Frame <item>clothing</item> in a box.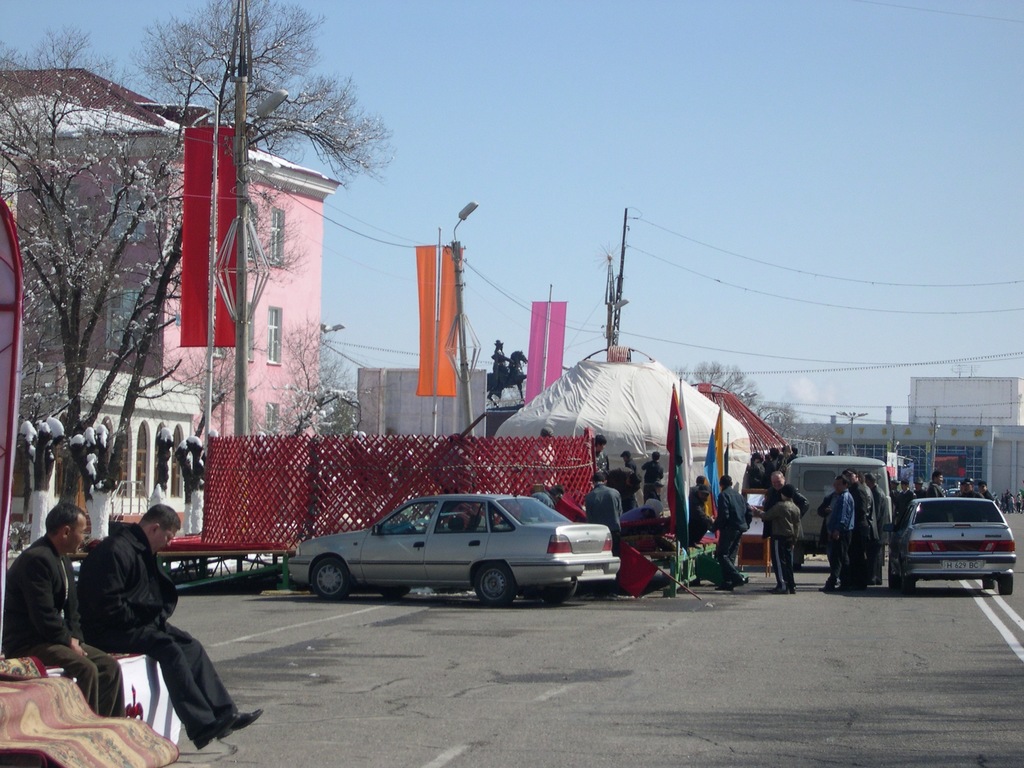
(left=4, top=531, right=126, bottom=720).
